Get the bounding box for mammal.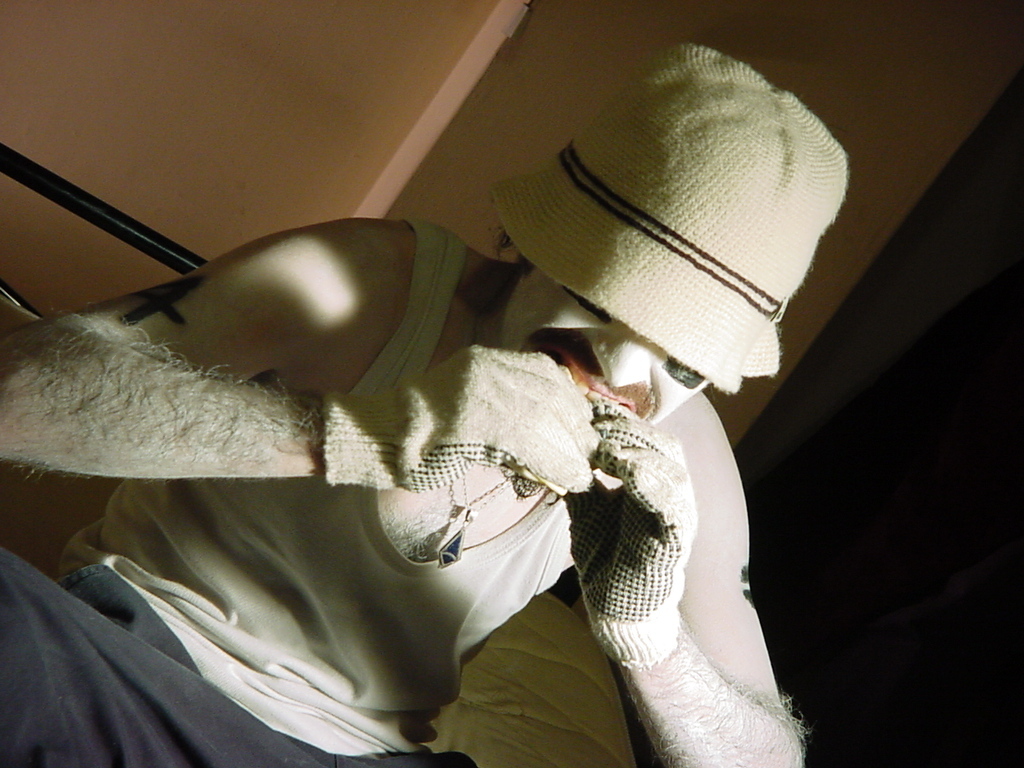
(x1=28, y1=87, x2=877, y2=751).
